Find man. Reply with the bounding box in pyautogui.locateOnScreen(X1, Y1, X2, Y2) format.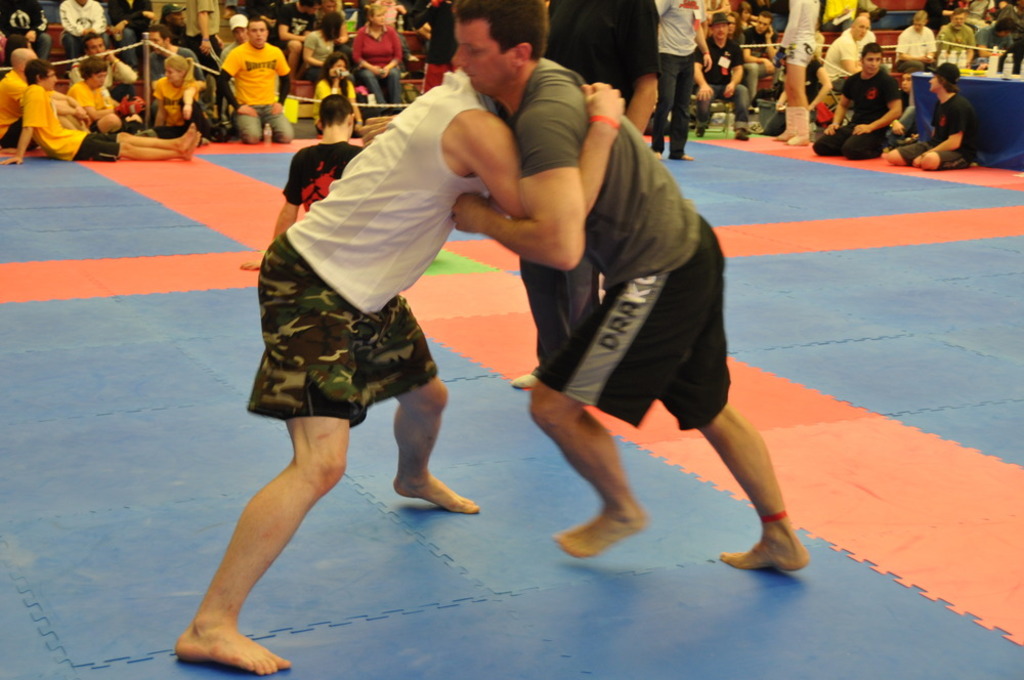
pyautogui.locateOnScreen(997, 38, 1023, 73).
